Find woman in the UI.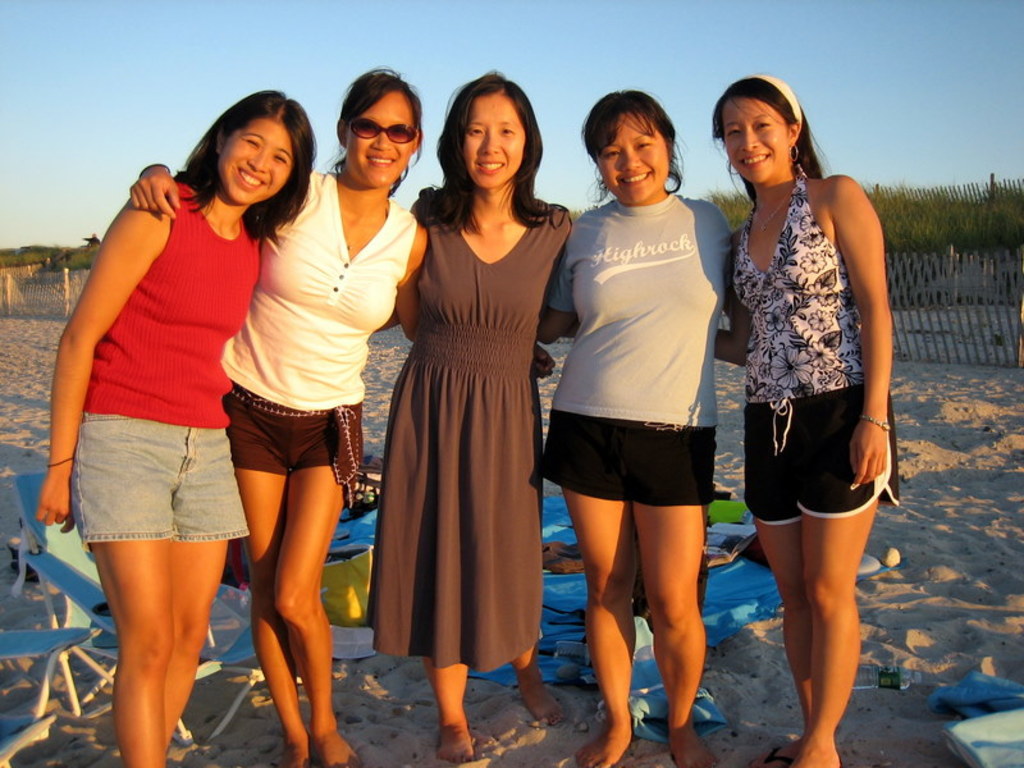
UI element at [710,72,900,767].
